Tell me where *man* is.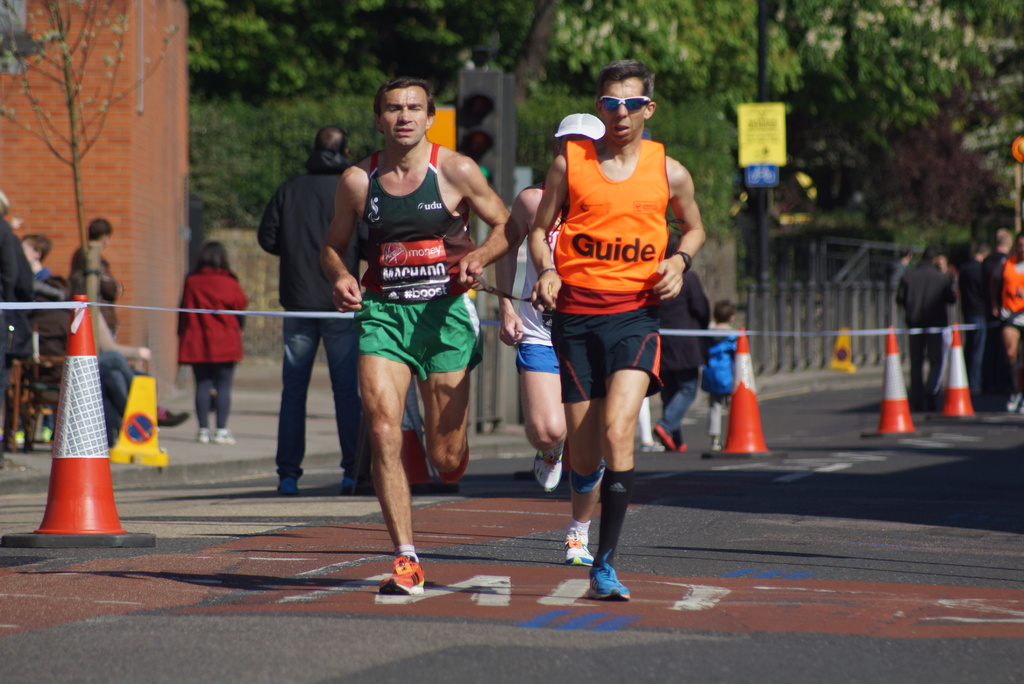
*man* is at pyautogui.locateOnScreen(529, 58, 709, 604).
